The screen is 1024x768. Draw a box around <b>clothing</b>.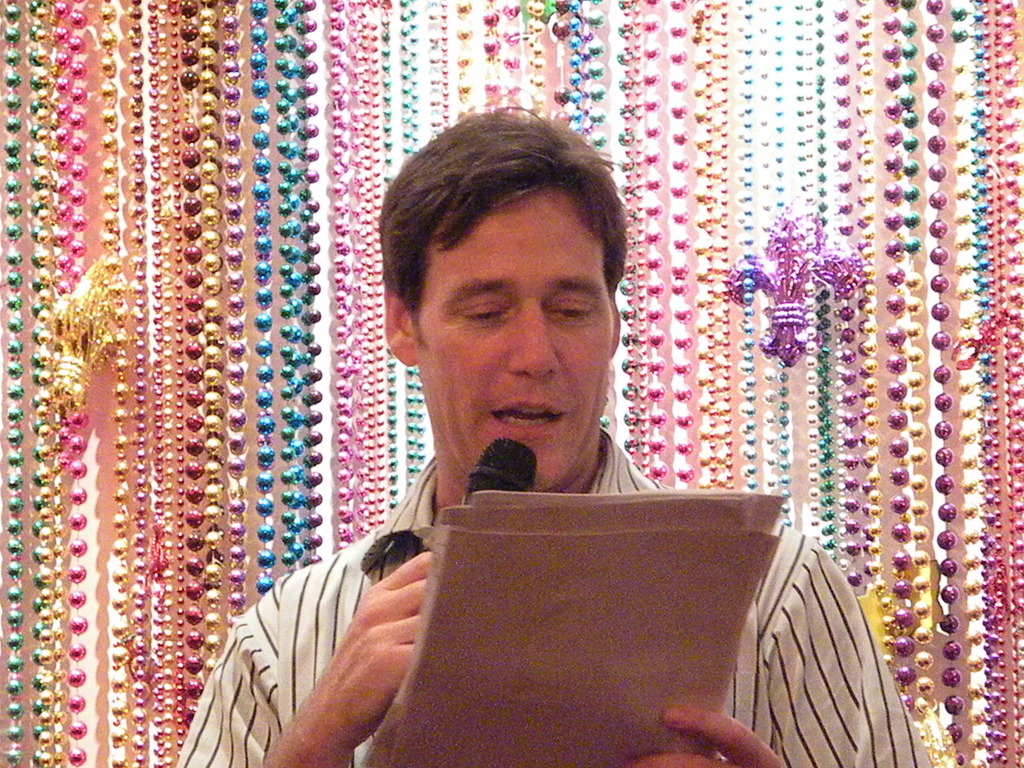
detection(202, 388, 876, 760).
